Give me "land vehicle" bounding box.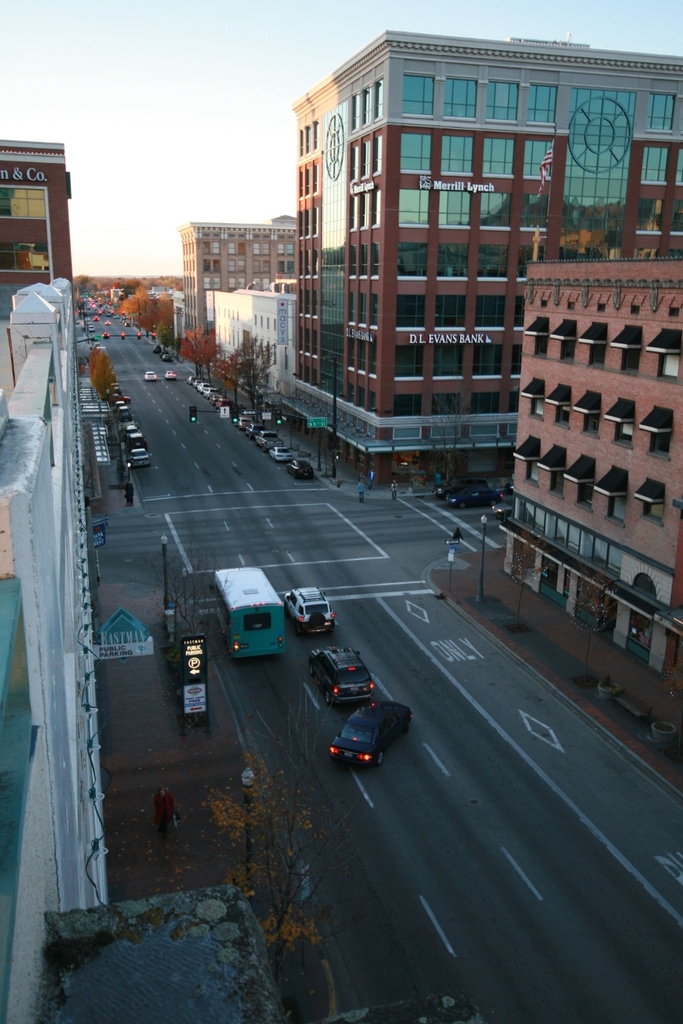
select_region(267, 444, 294, 464).
